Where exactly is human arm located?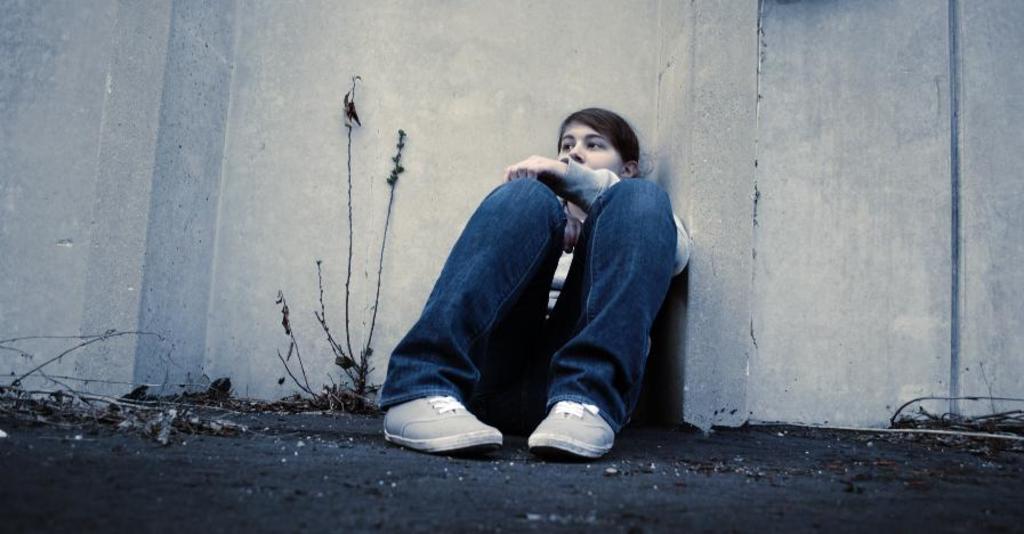
Its bounding box is <bbox>557, 191, 587, 259</bbox>.
